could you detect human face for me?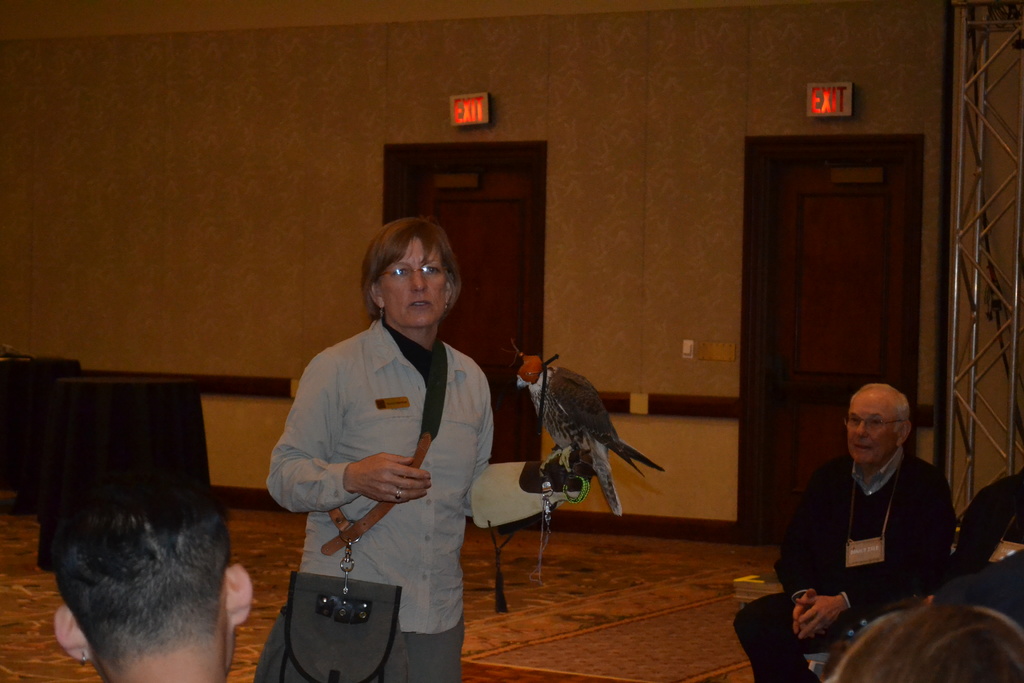
Detection result: l=845, t=394, r=898, b=460.
